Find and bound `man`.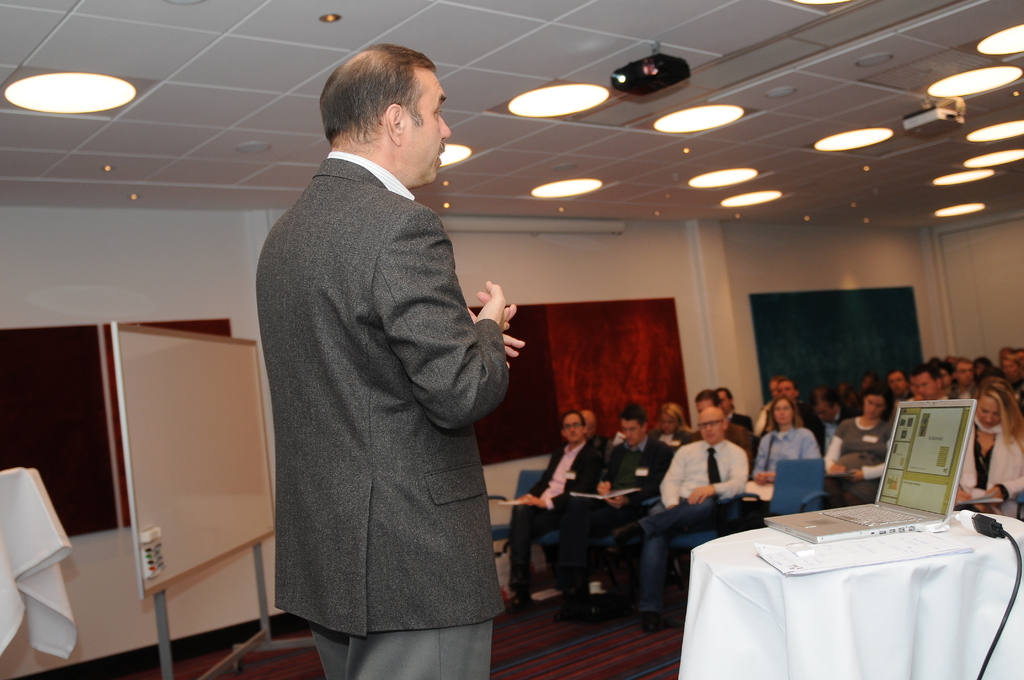
Bound: box(242, 27, 545, 676).
